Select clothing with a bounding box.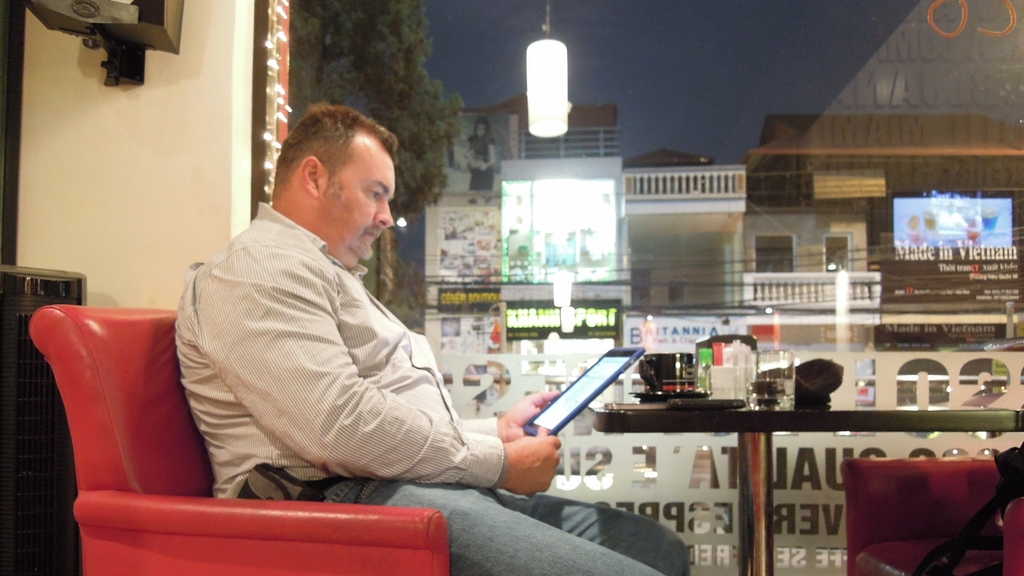
region(172, 160, 509, 524).
